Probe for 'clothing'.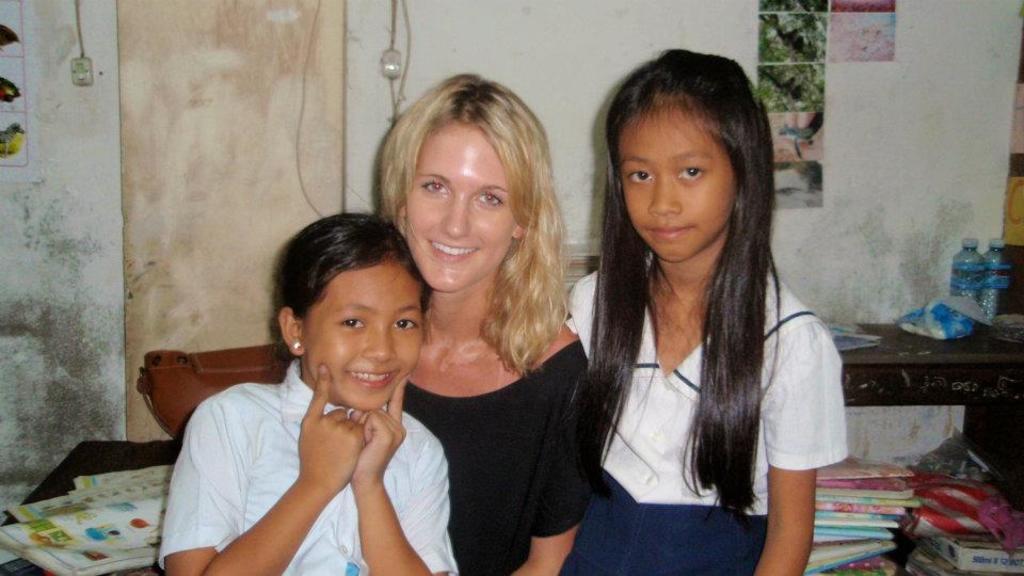
Probe result: (560, 261, 854, 575).
